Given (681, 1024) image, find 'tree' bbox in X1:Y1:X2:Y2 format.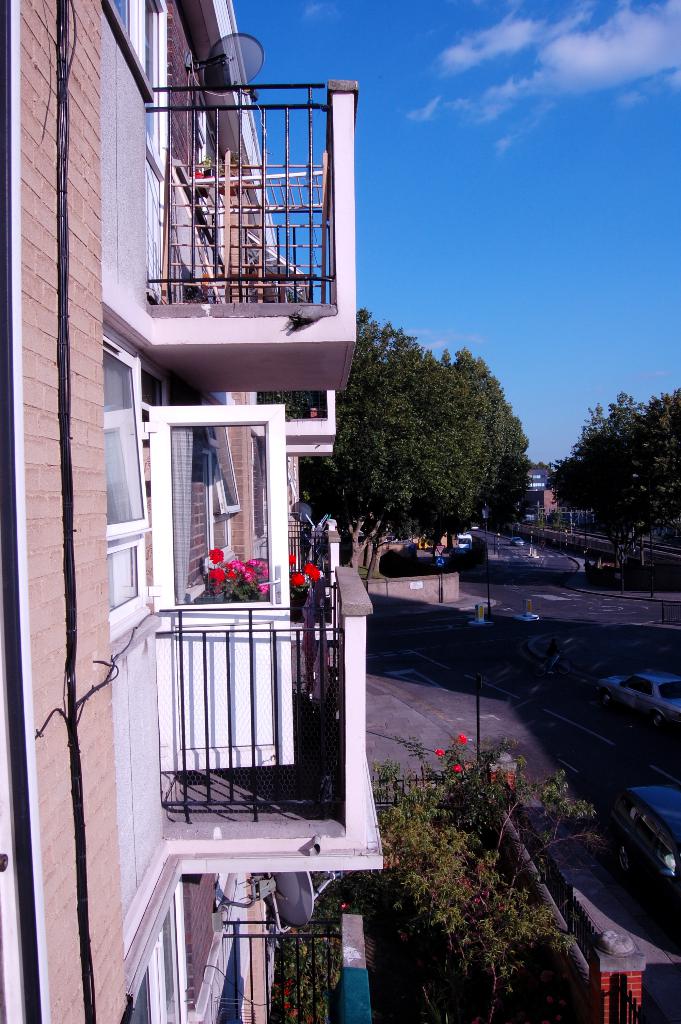
539:389:652:574.
